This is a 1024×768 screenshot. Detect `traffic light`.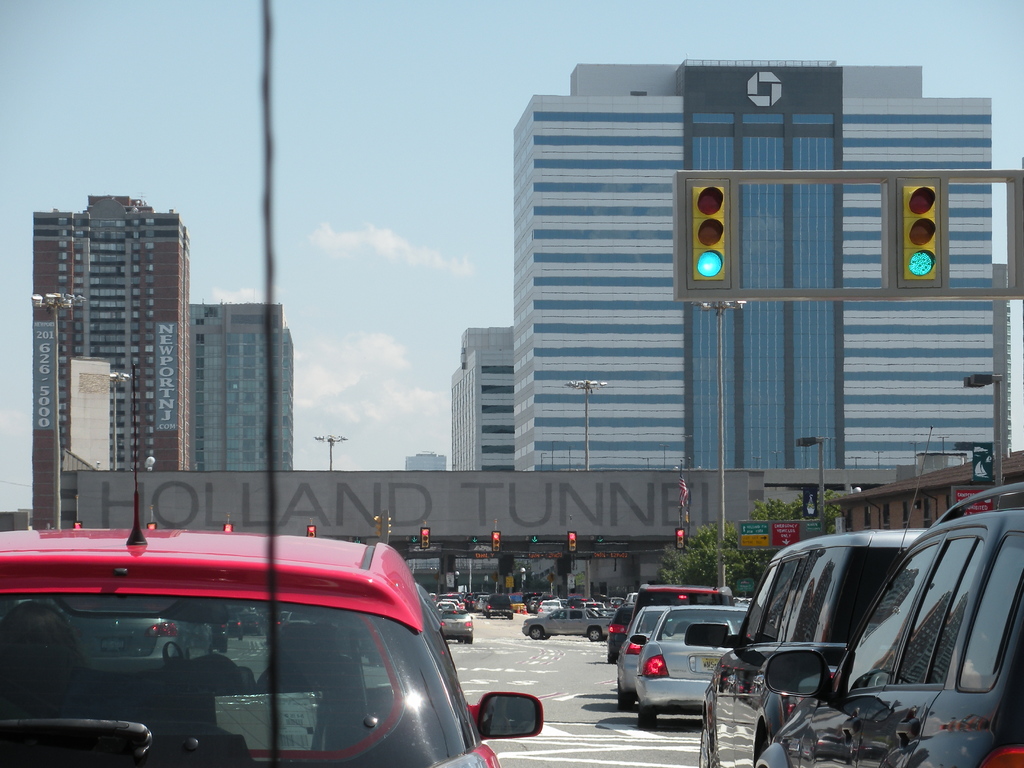
left=74, top=522, right=82, bottom=528.
